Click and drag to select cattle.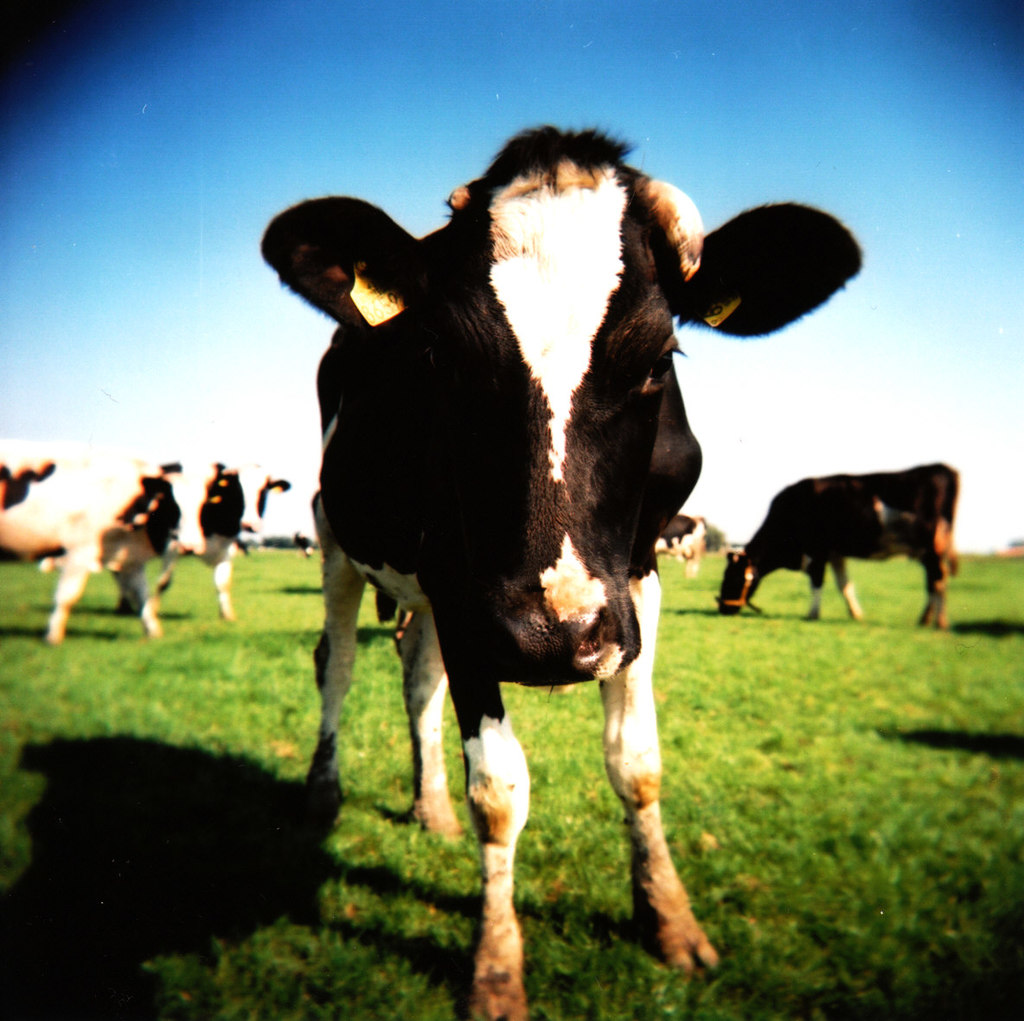
Selection: x1=0 y1=434 x2=221 y2=644.
